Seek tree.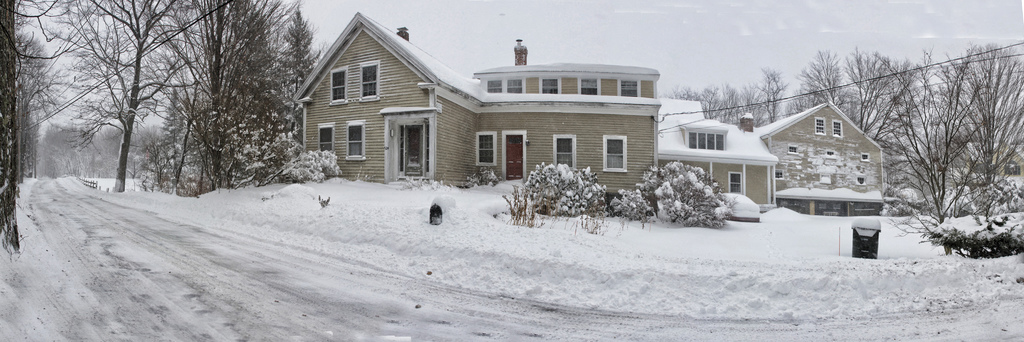
l=154, t=0, r=234, b=183.
